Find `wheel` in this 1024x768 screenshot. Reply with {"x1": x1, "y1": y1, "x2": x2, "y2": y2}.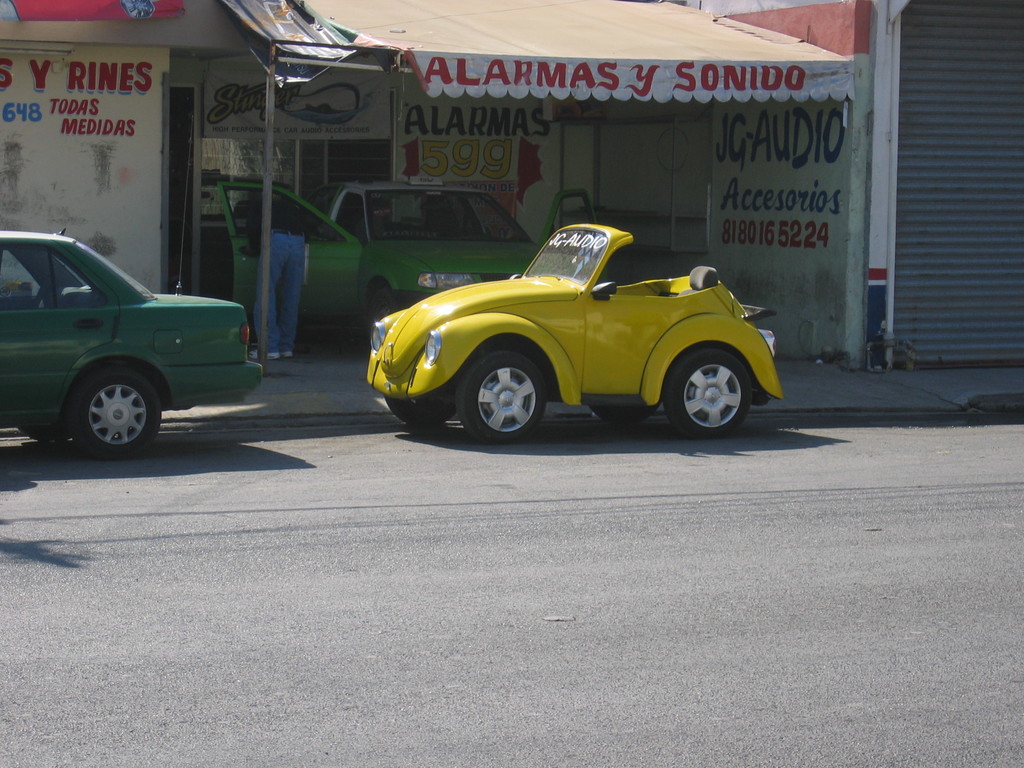
{"x1": 77, "y1": 365, "x2": 160, "y2": 452}.
